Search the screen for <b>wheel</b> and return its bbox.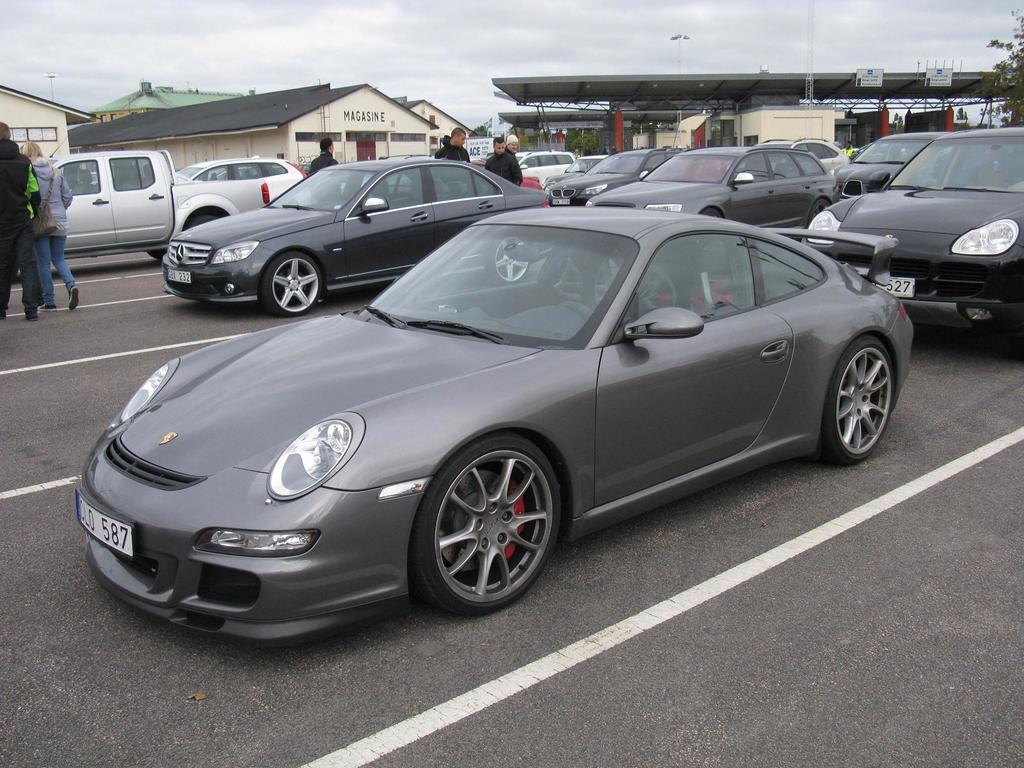
Found: 825,336,897,467.
